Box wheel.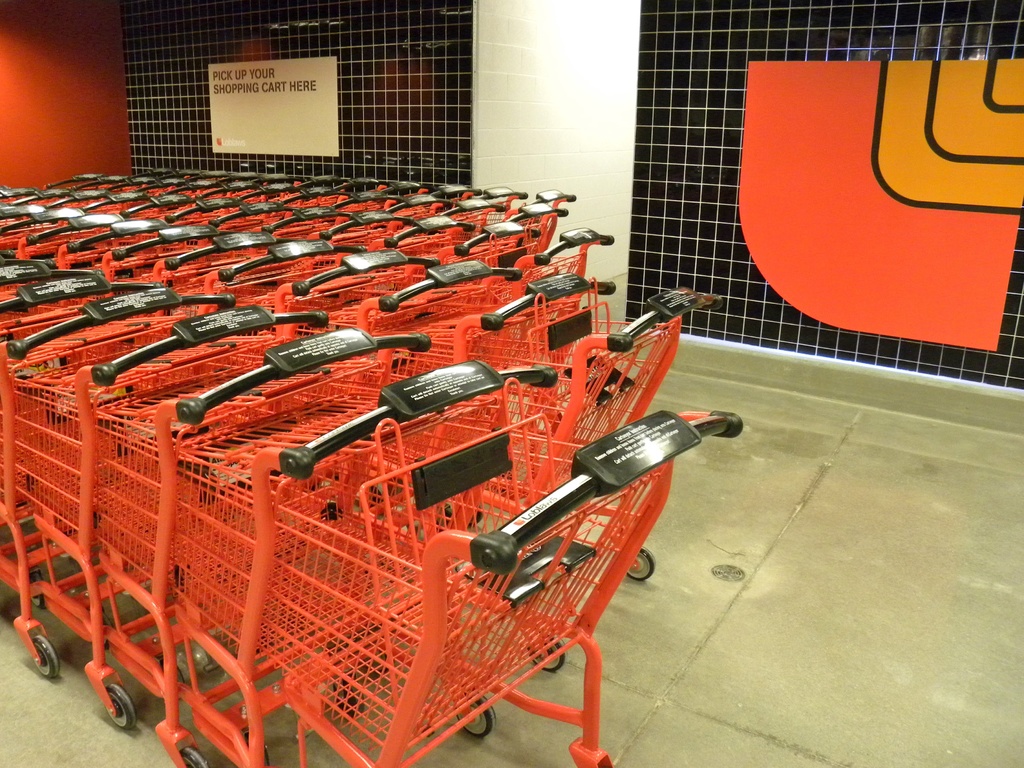
{"x1": 452, "y1": 698, "x2": 498, "y2": 737}.
